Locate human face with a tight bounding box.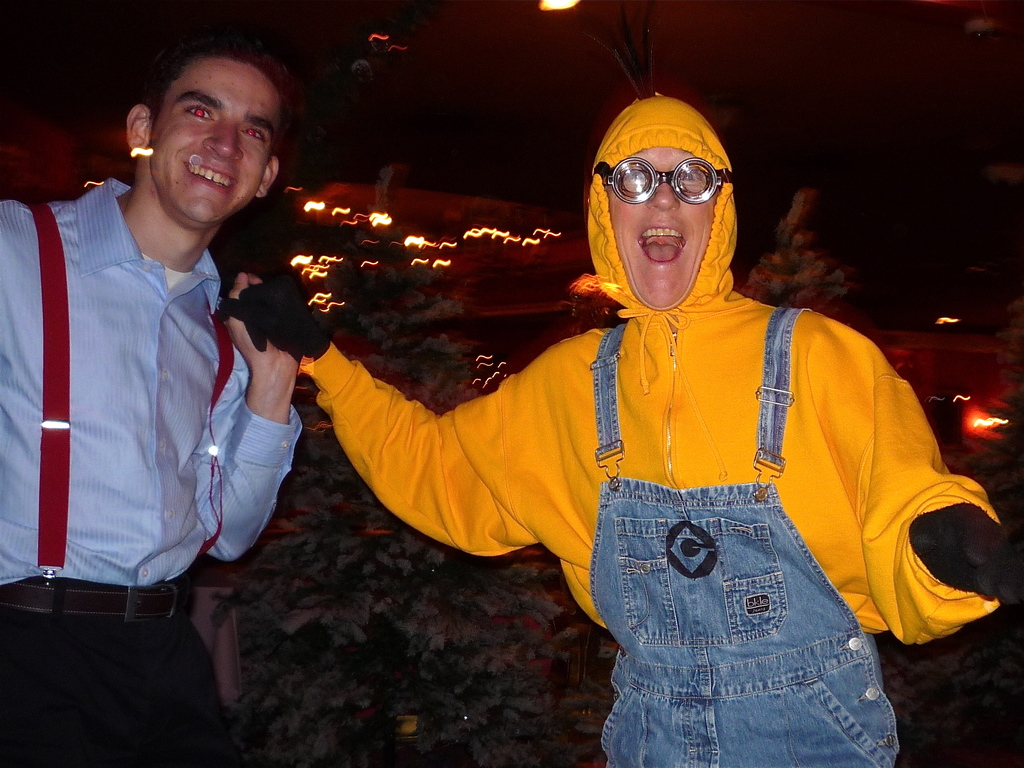
pyautogui.locateOnScreen(152, 57, 279, 226).
